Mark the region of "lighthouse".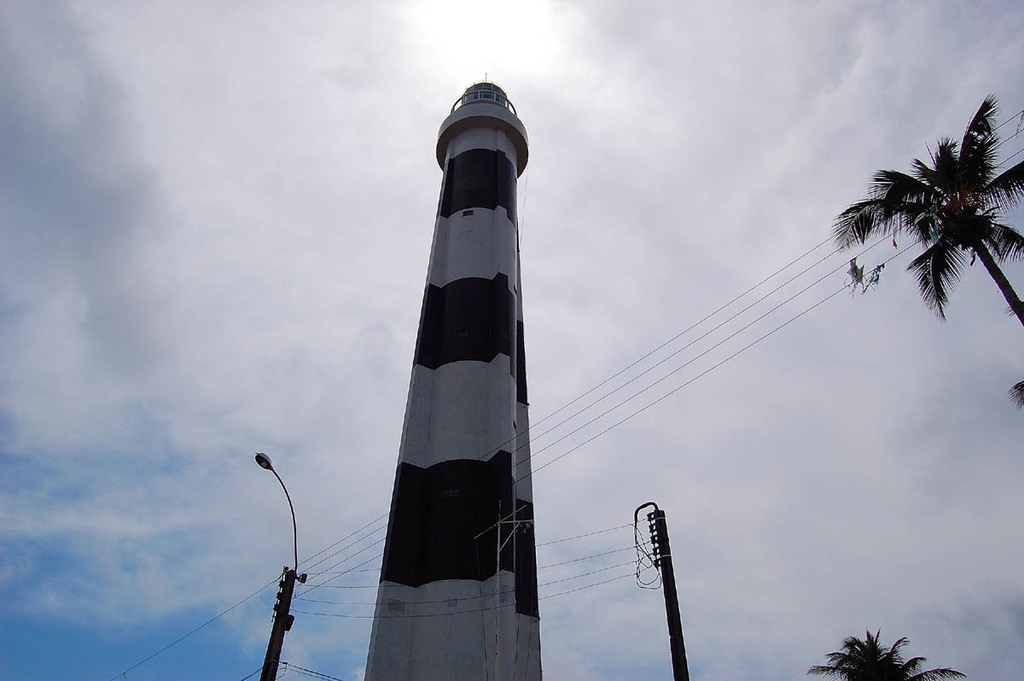
Region: pyautogui.locateOnScreen(364, 42, 558, 671).
